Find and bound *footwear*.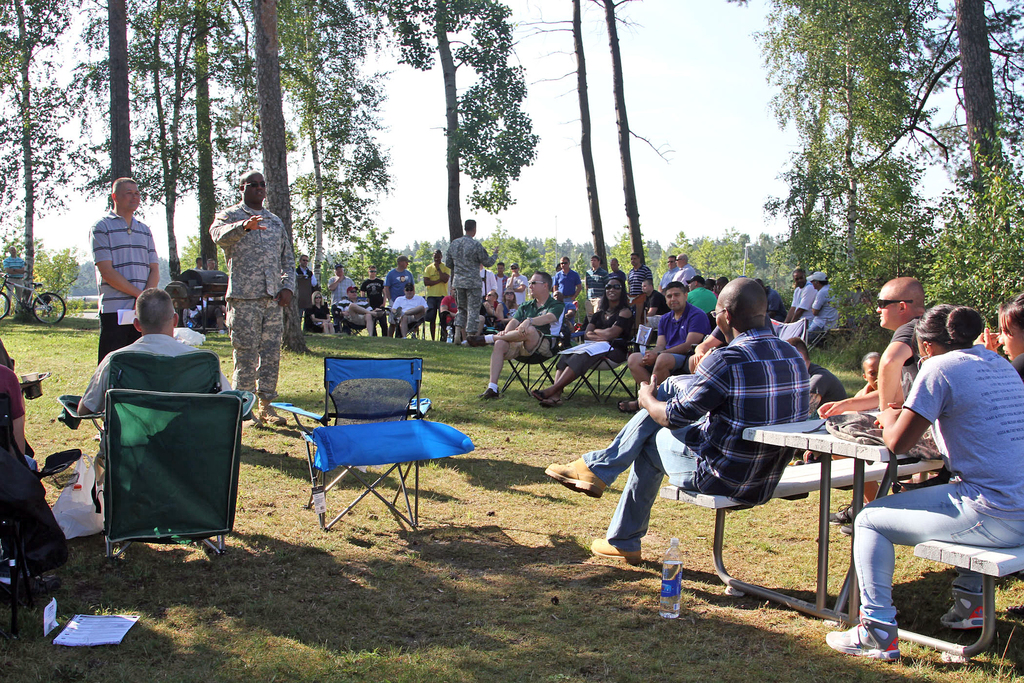
Bound: locate(528, 386, 542, 399).
